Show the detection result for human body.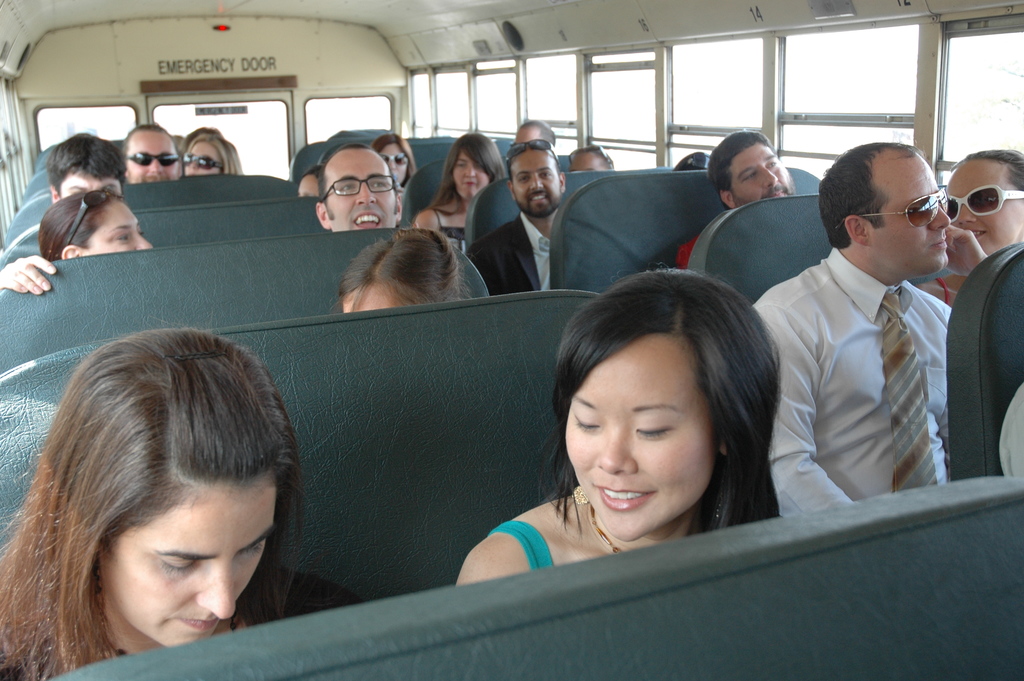
left=456, top=266, right=779, bottom=591.
